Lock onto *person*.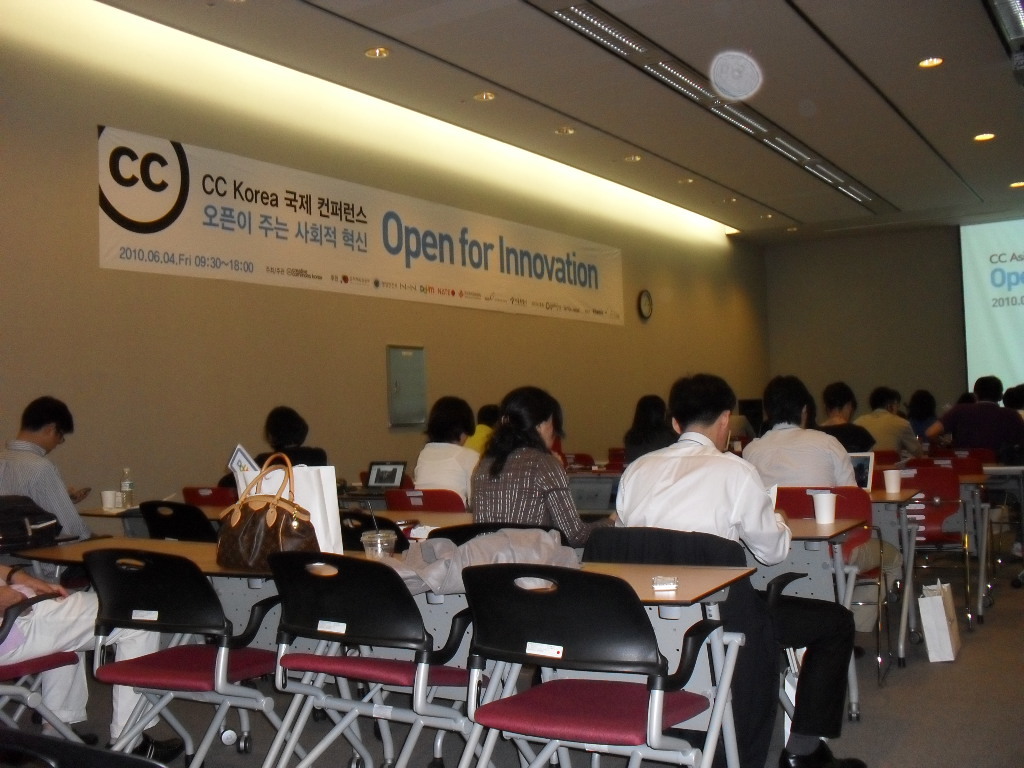
Locked: bbox(211, 402, 352, 504).
